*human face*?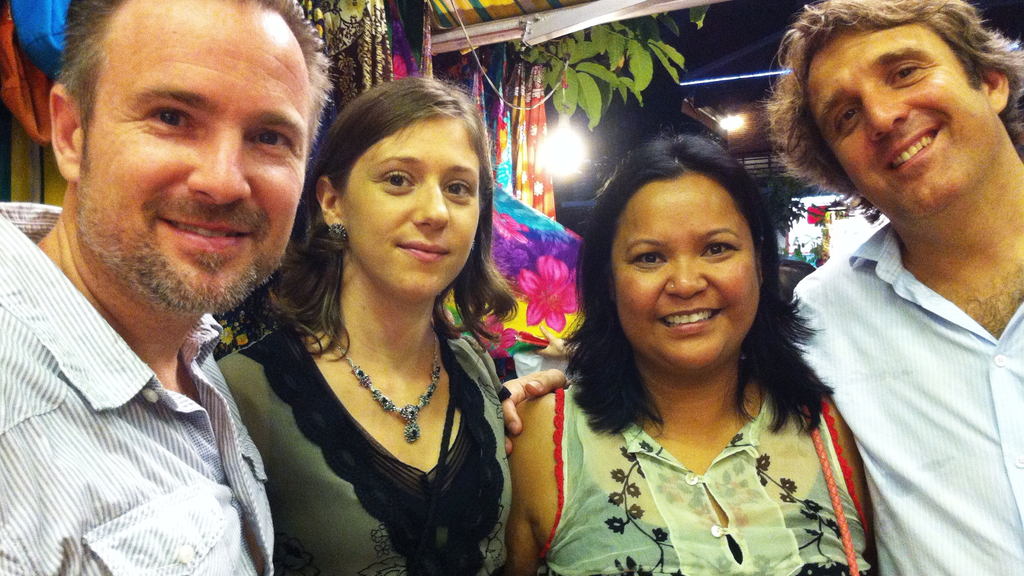
(x1=808, y1=22, x2=1000, y2=214)
